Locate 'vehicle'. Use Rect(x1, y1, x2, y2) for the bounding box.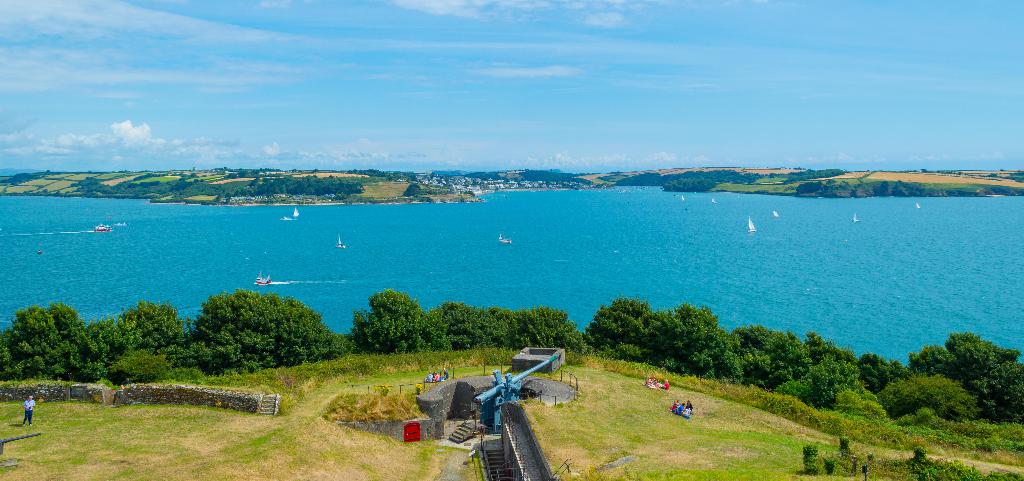
Rect(332, 231, 353, 250).
